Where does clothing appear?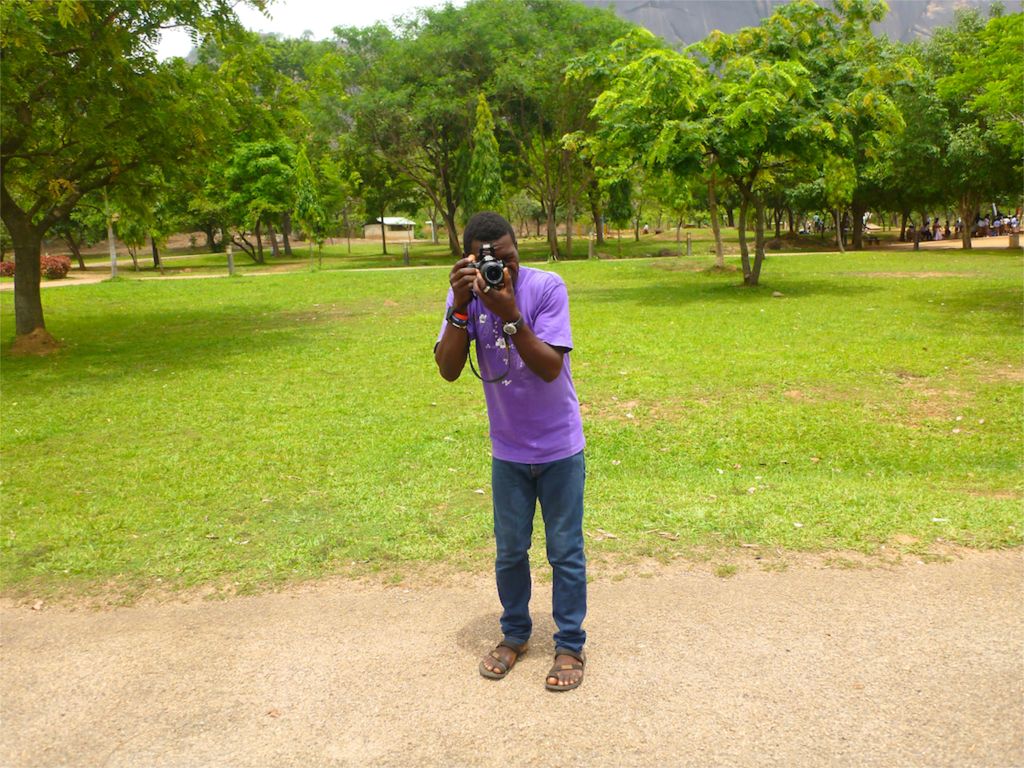
Appears at (446, 230, 586, 616).
